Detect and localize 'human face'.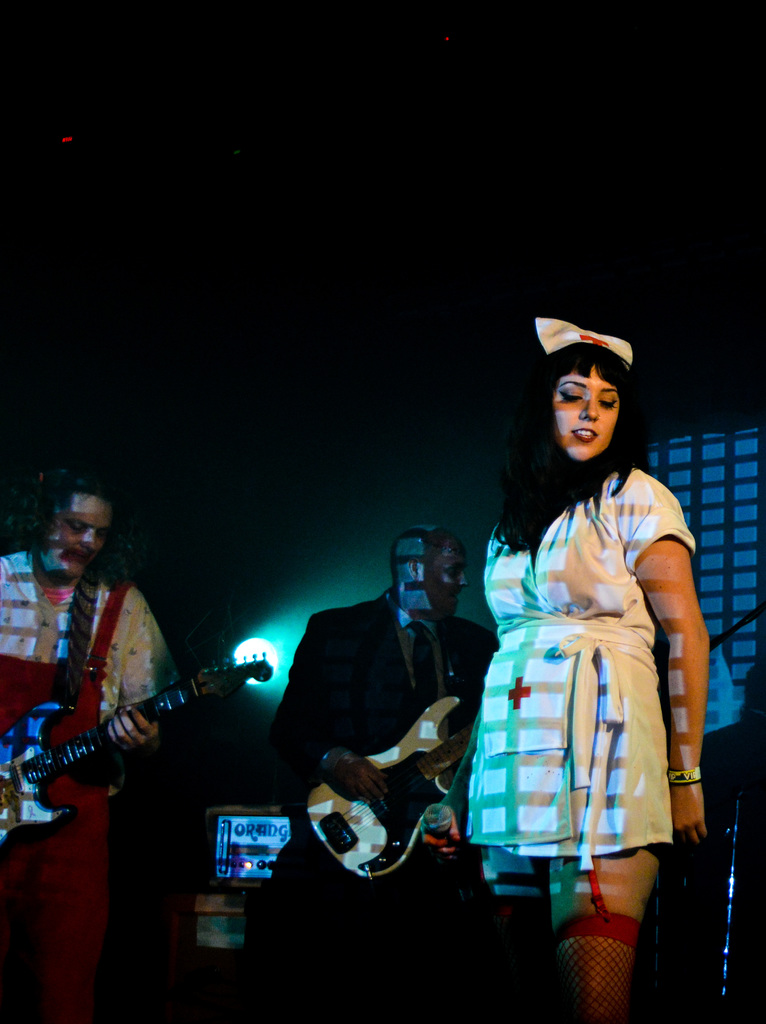
Localized at box=[553, 373, 621, 461].
